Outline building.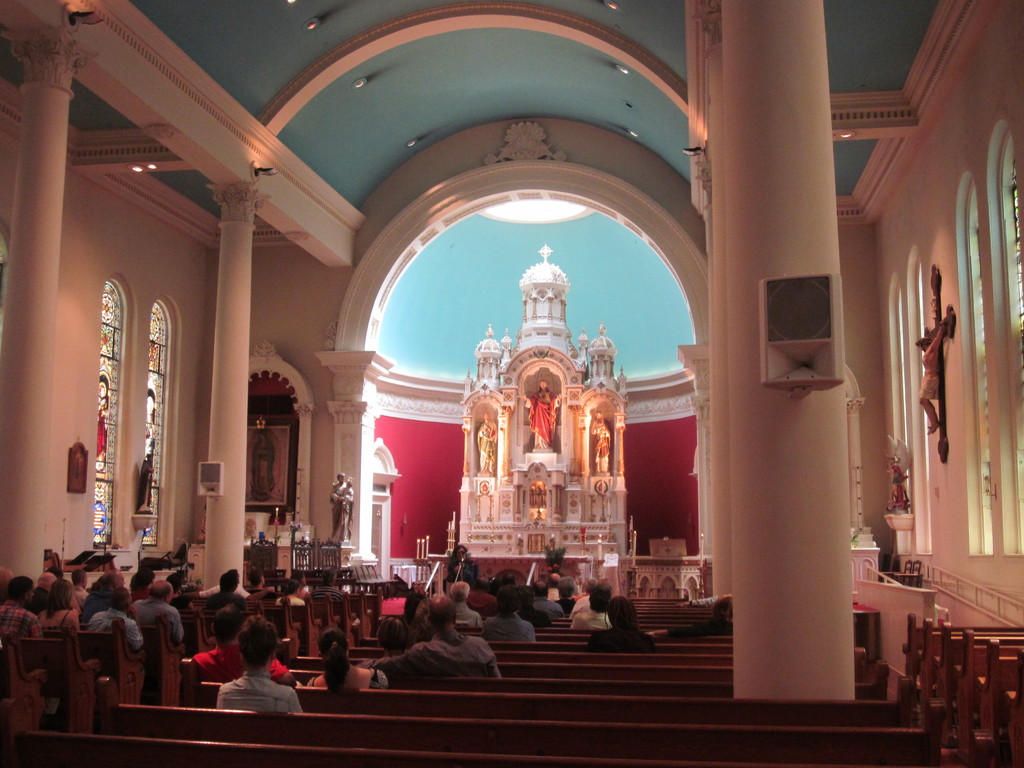
Outline: <bbox>0, 0, 1023, 767</bbox>.
